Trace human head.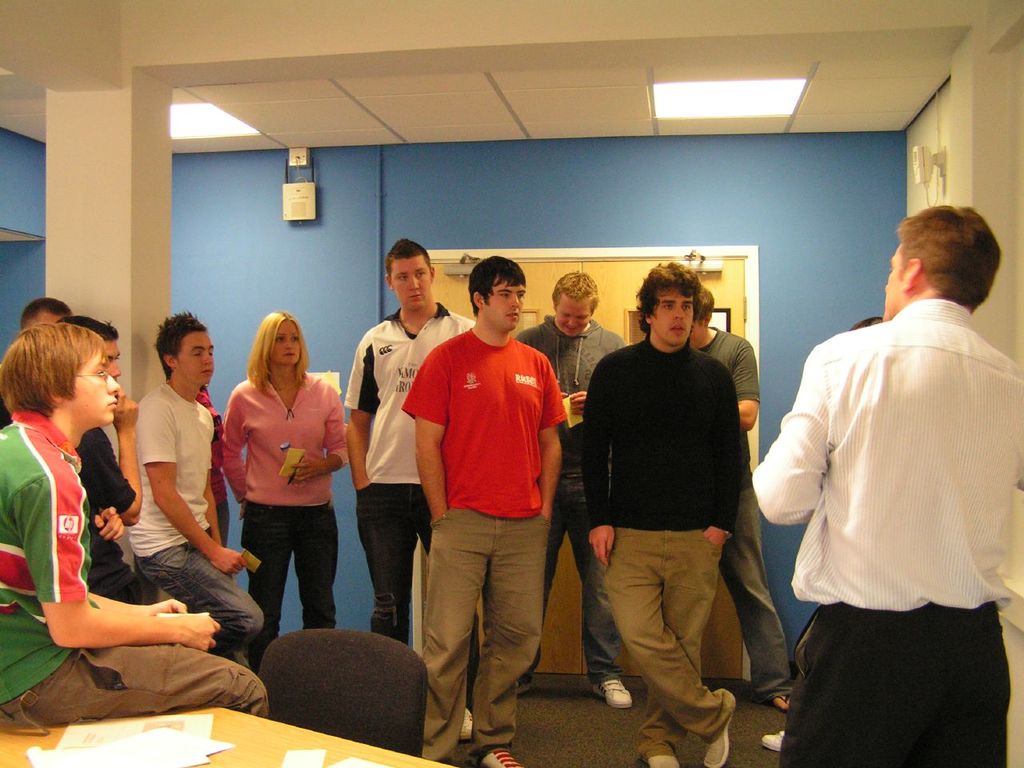
Traced to 879, 199, 1011, 322.
